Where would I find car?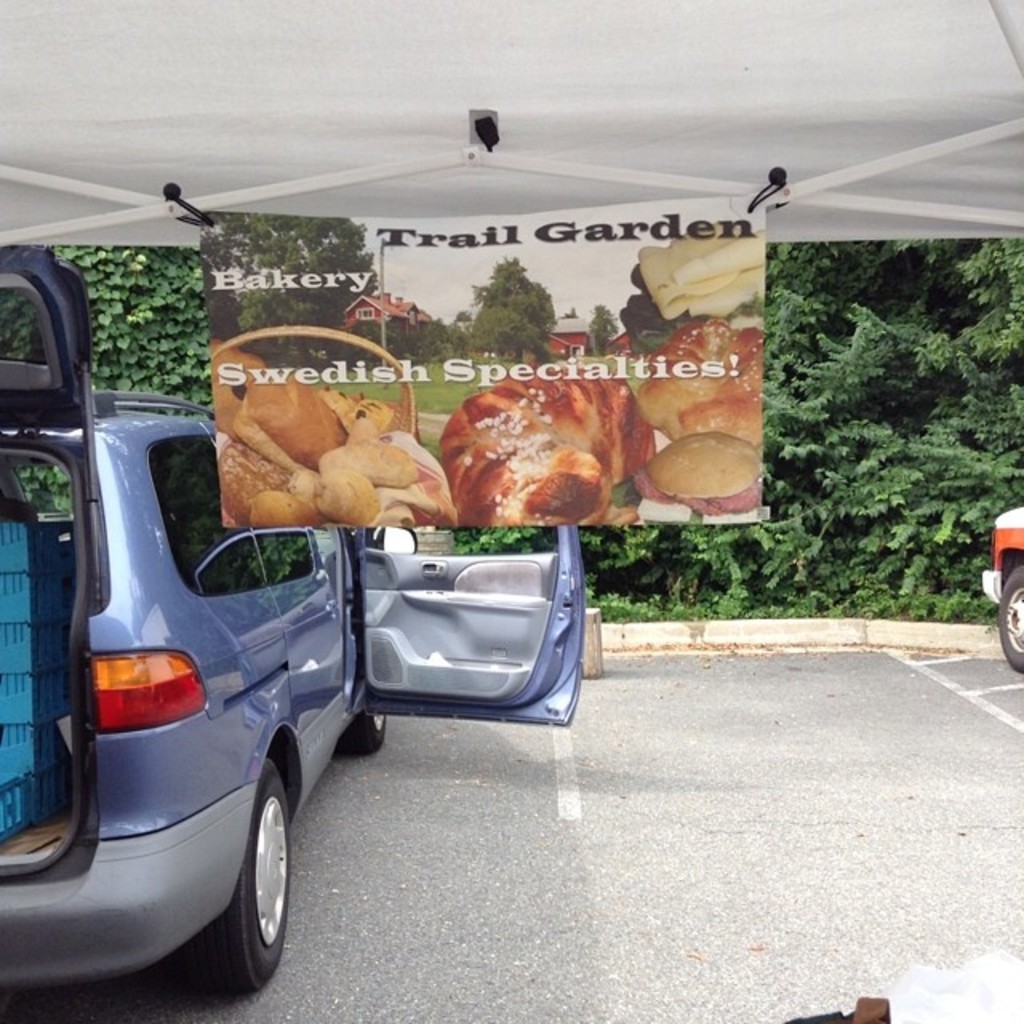
At [x1=0, y1=254, x2=576, y2=1000].
